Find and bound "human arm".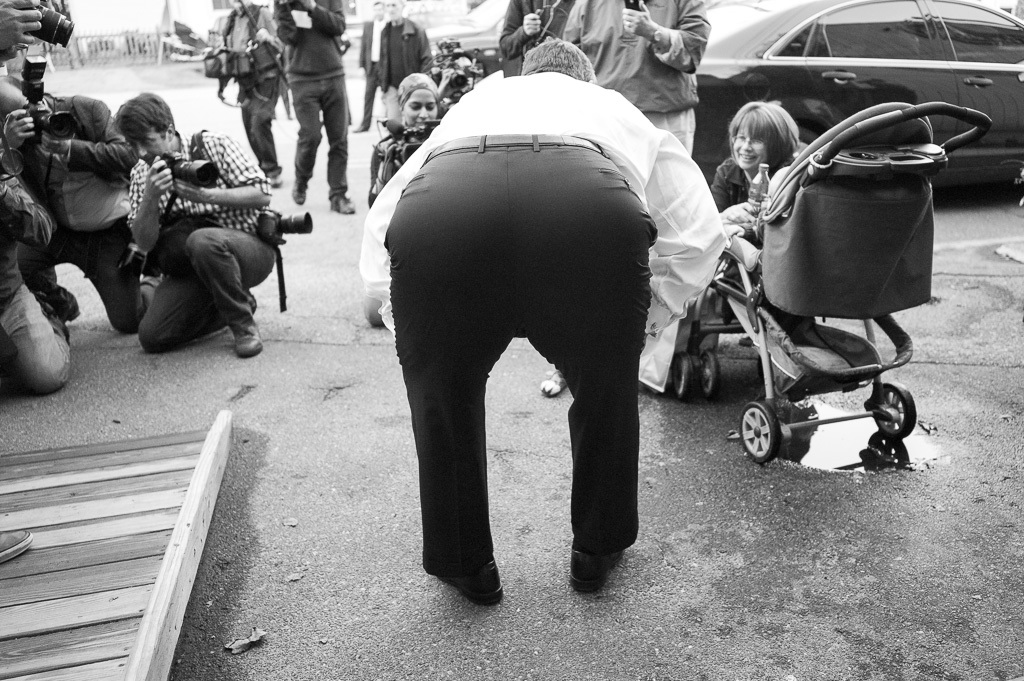
Bound: crop(413, 26, 433, 77).
